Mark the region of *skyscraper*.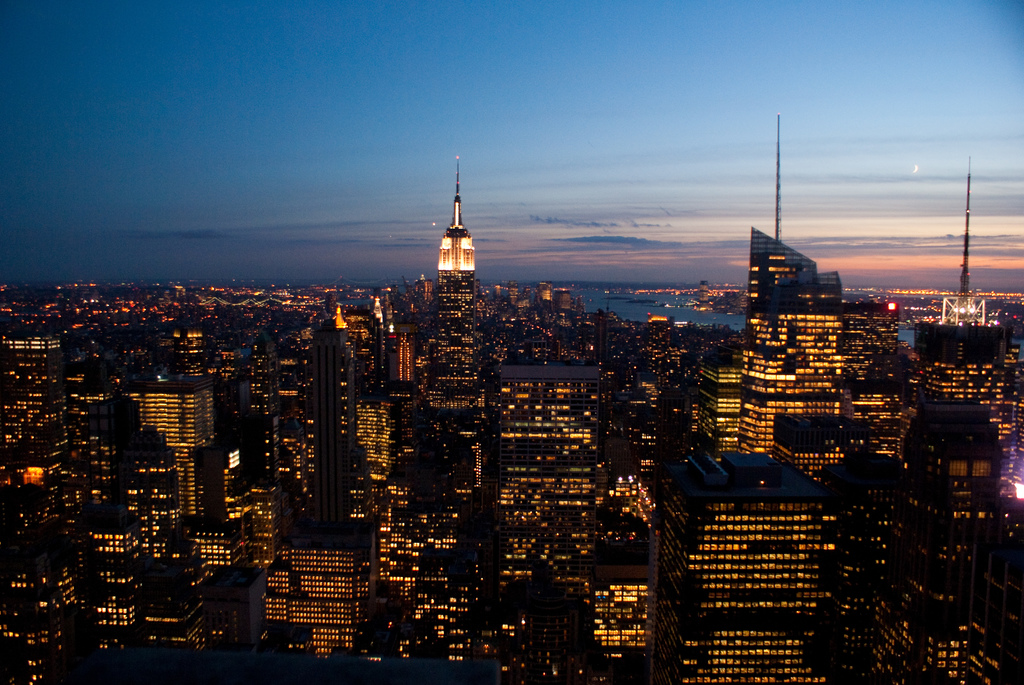
Region: x1=337, y1=391, x2=397, y2=500.
